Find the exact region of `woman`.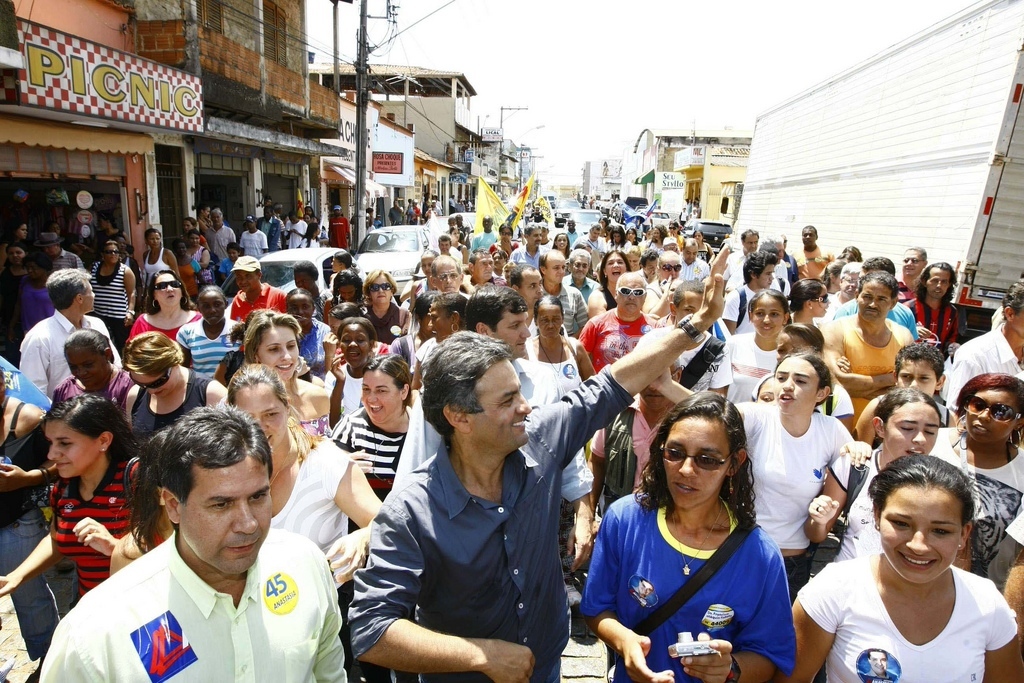
Exact region: BBox(424, 291, 468, 341).
